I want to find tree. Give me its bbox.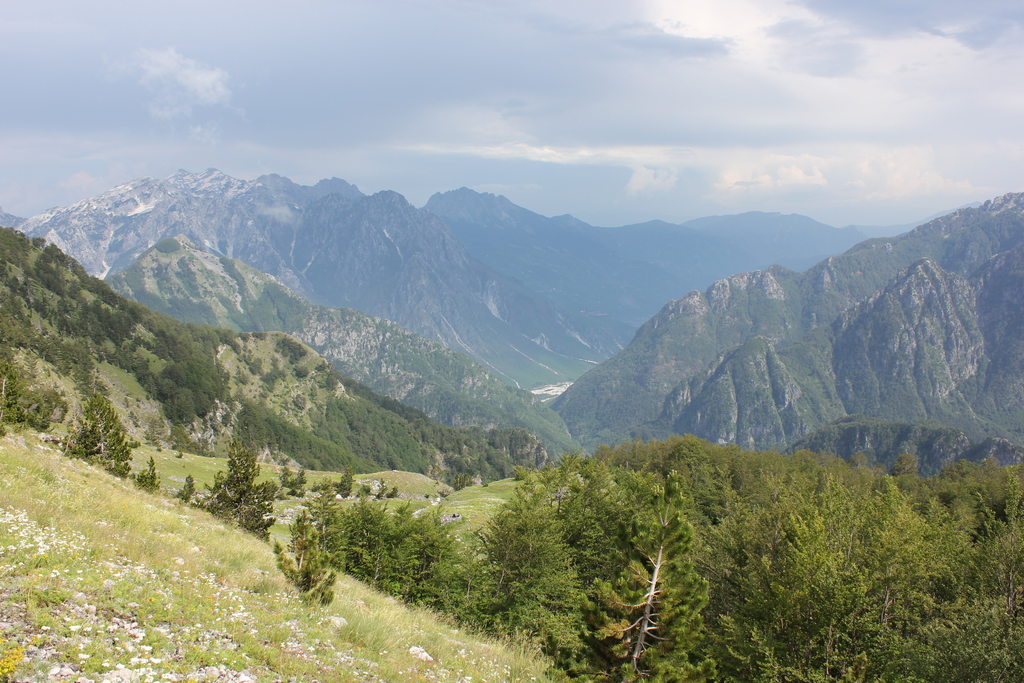
304 490 467 616.
